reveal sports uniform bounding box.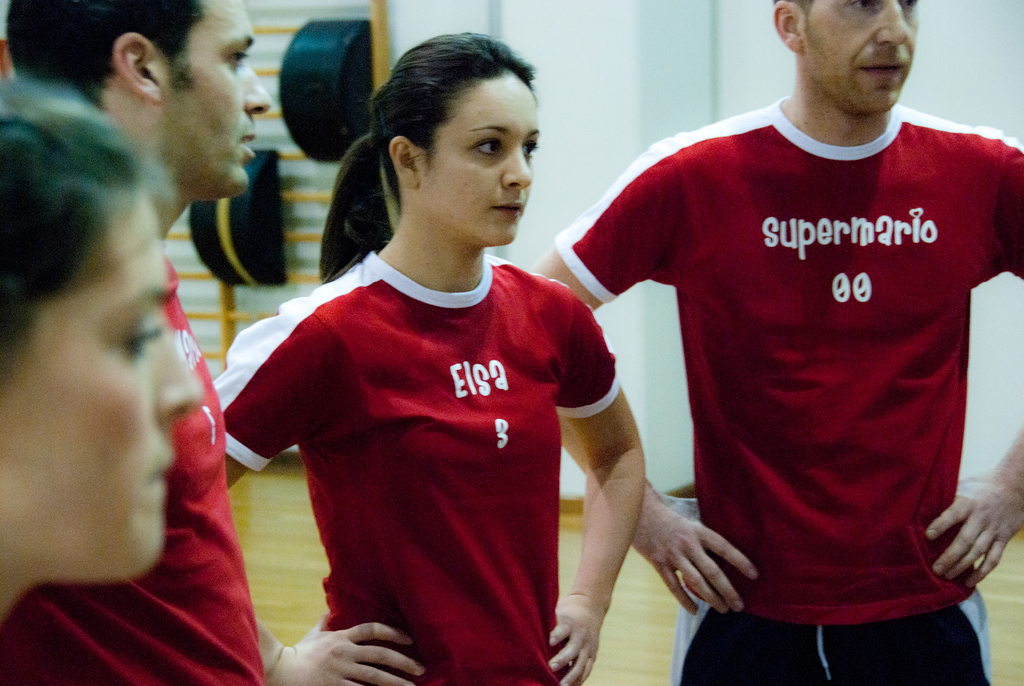
Revealed: box(211, 247, 621, 685).
